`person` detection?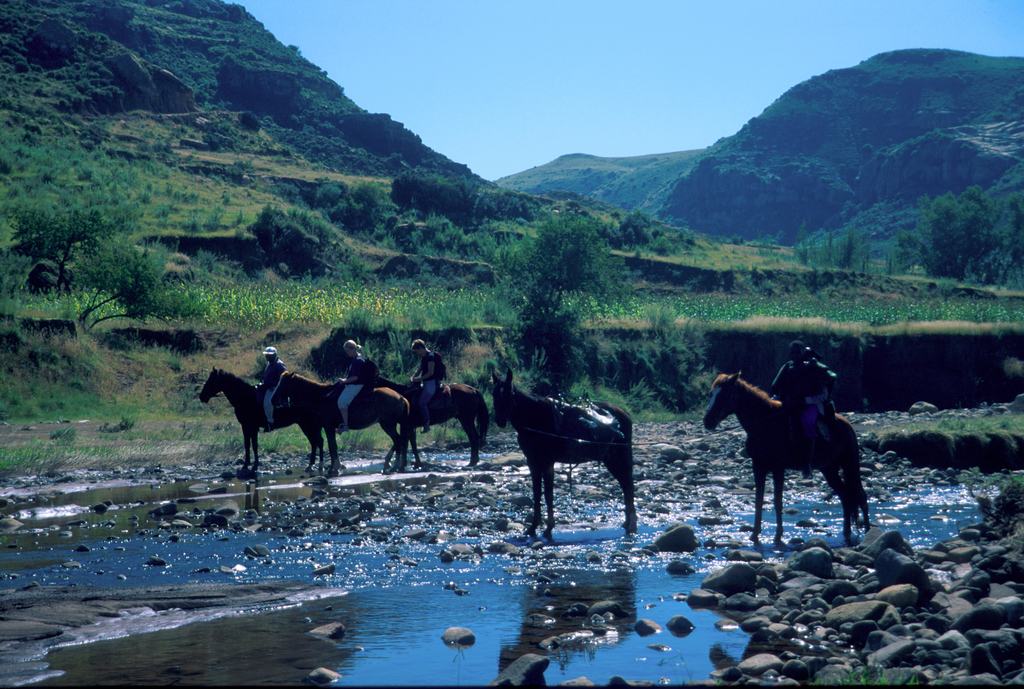
pyautogui.locateOnScreen(336, 339, 374, 434)
